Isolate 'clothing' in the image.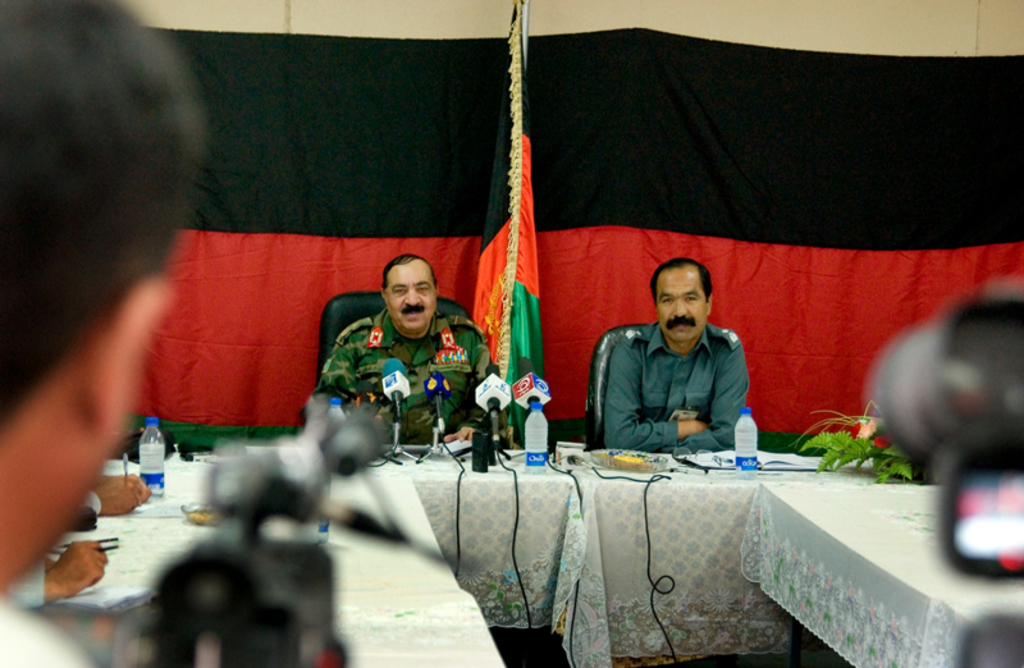
Isolated region: 315/311/495/447.
